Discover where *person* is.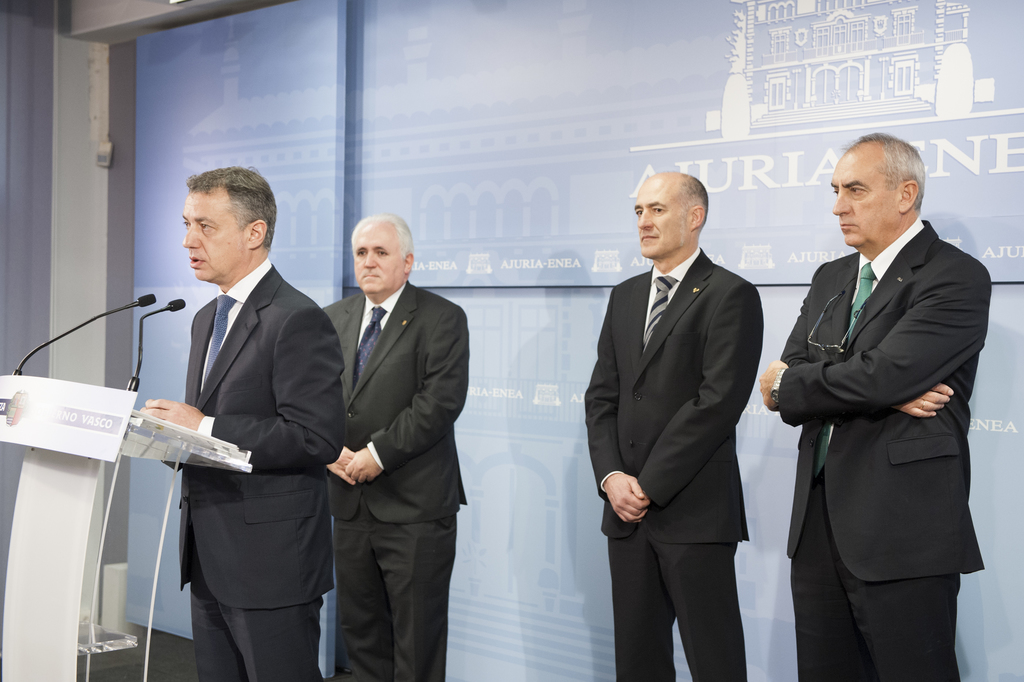
Discovered at [133, 131, 329, 681].
